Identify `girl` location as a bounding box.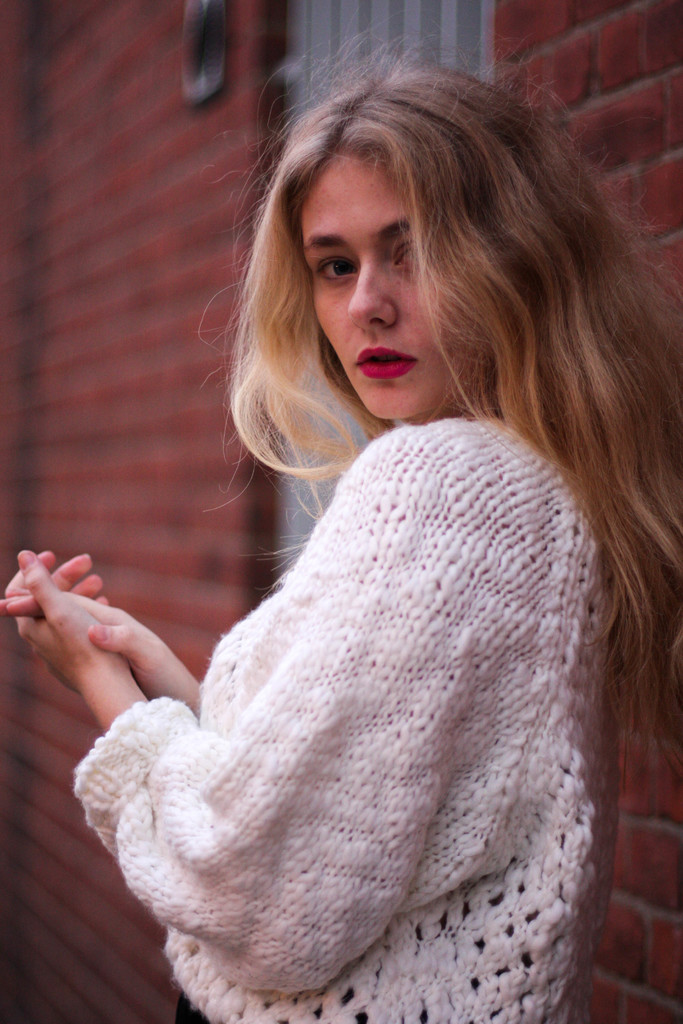
detection(0, 24, 682, 1023).
